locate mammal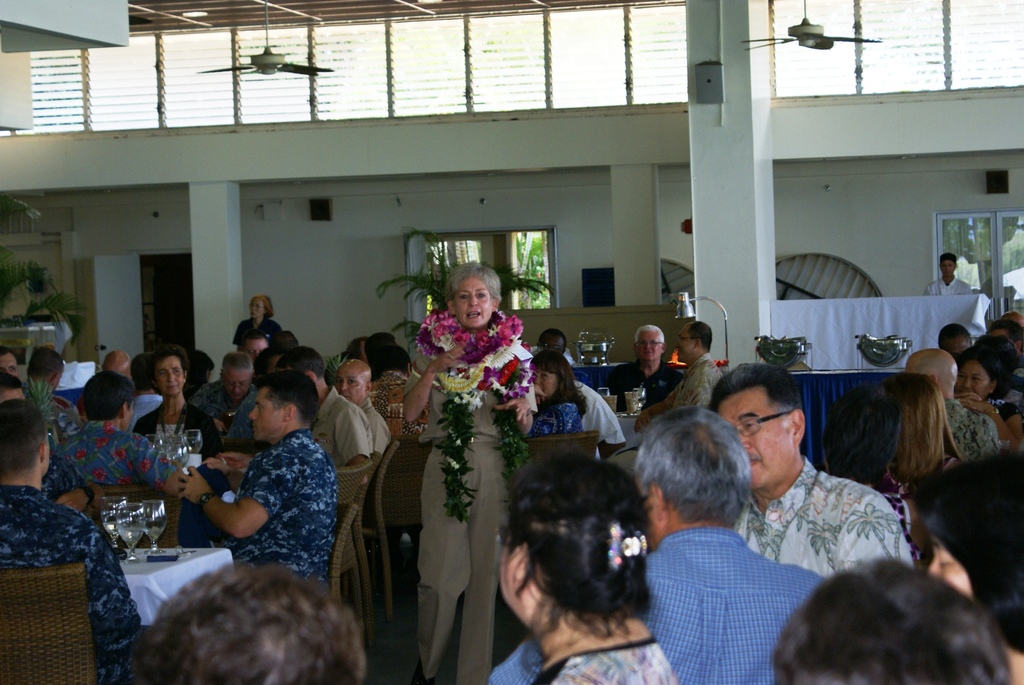
[left=927, top=251, right=974, bottom=295]
